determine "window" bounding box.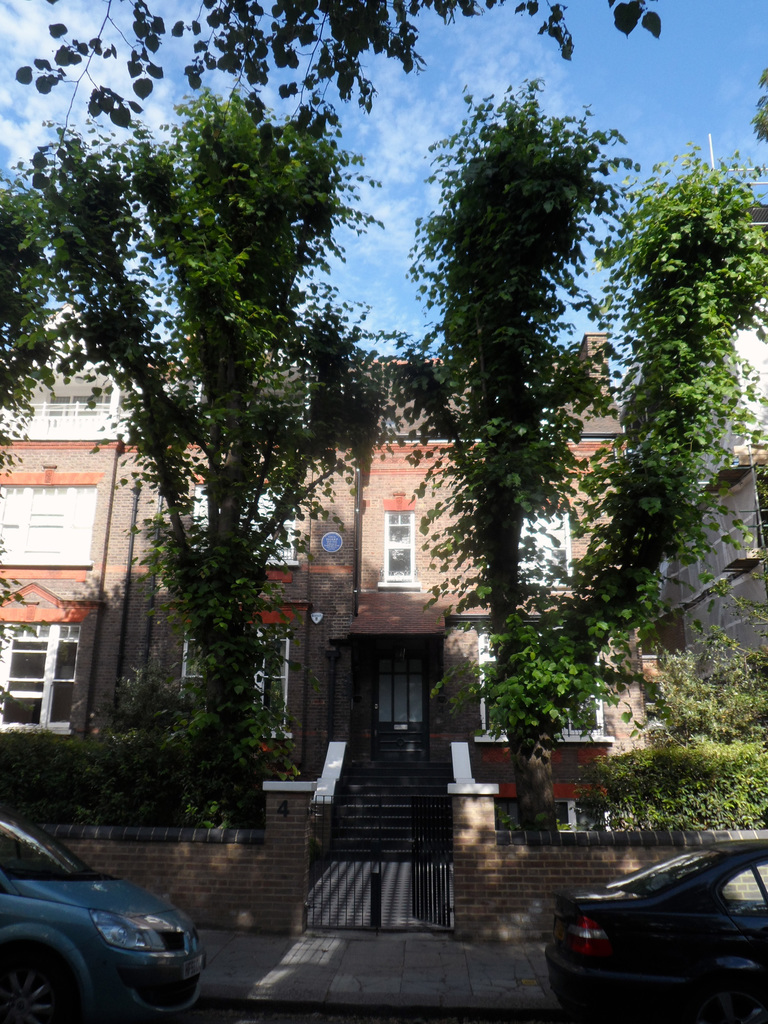
Determined: l=482, t=631, r=610, b=743.
